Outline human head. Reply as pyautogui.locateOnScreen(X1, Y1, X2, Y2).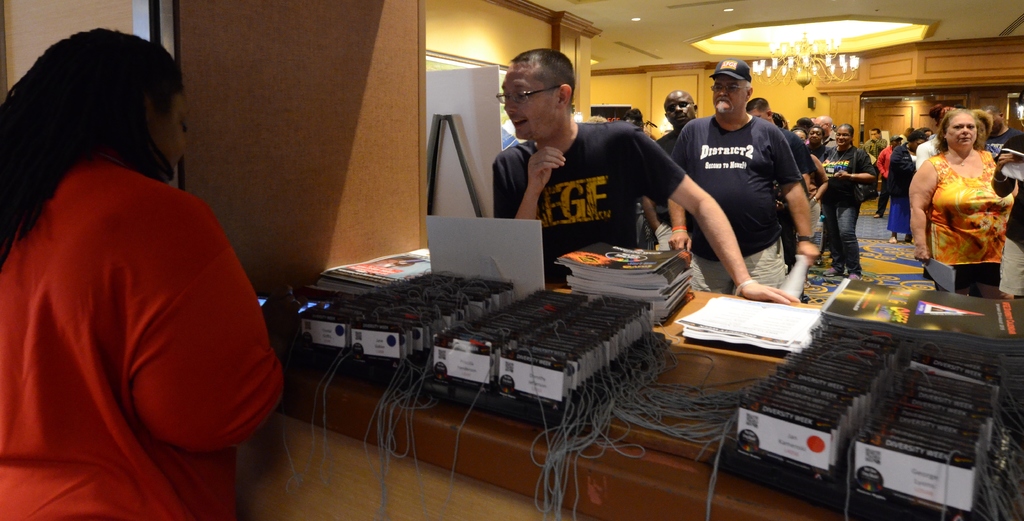
pyautogui.locateOnScreen(888, 136, 904, 149).
